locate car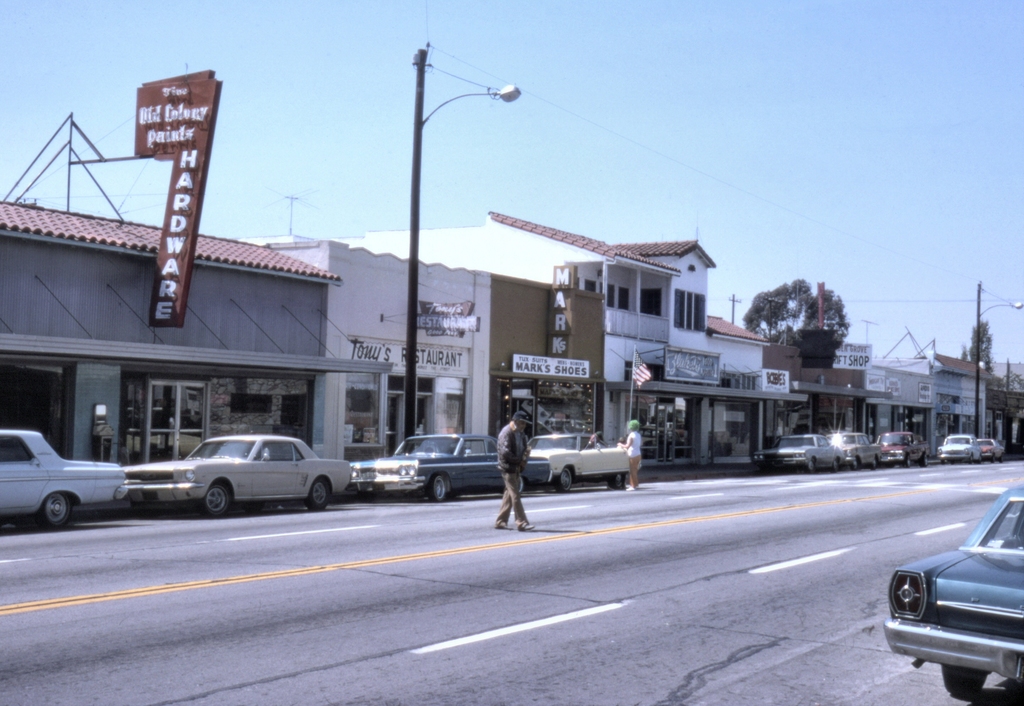
<bbox>881, 484, 1023, 701</bbox>
